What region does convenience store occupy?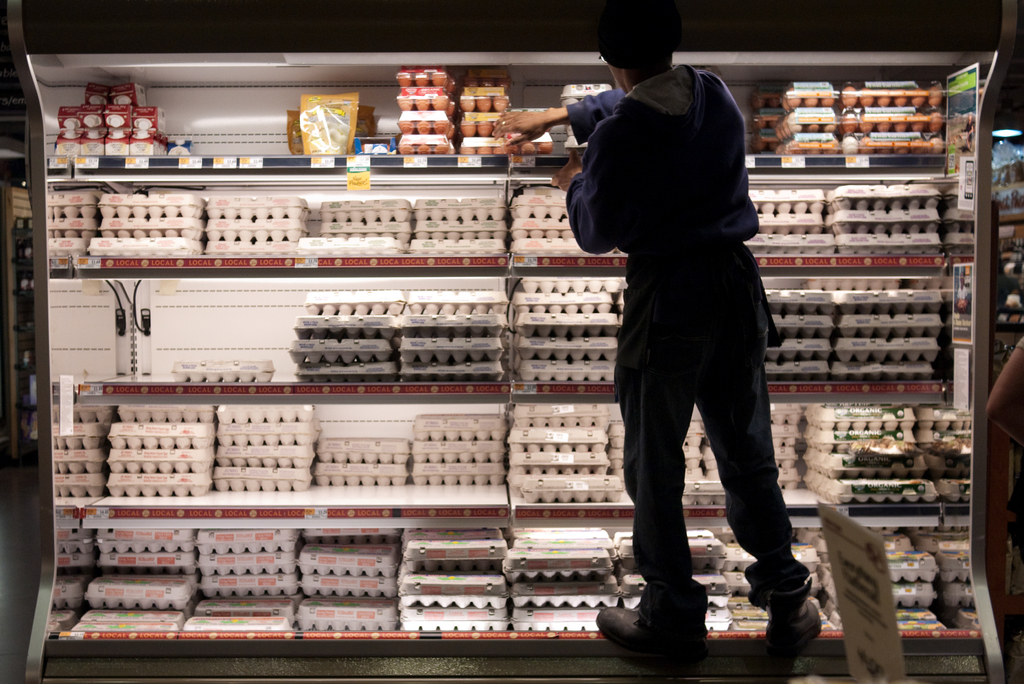
bbox(10, 0, 963, 683).
